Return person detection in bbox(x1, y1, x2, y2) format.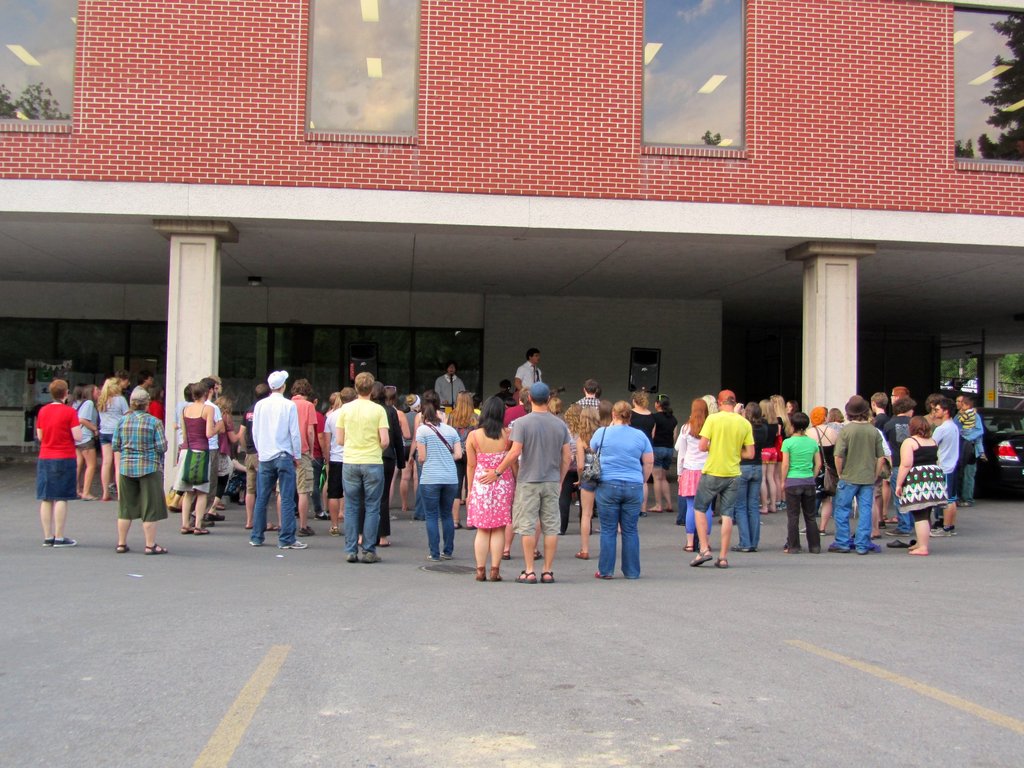
bbox(247, 365, 304, 541).
